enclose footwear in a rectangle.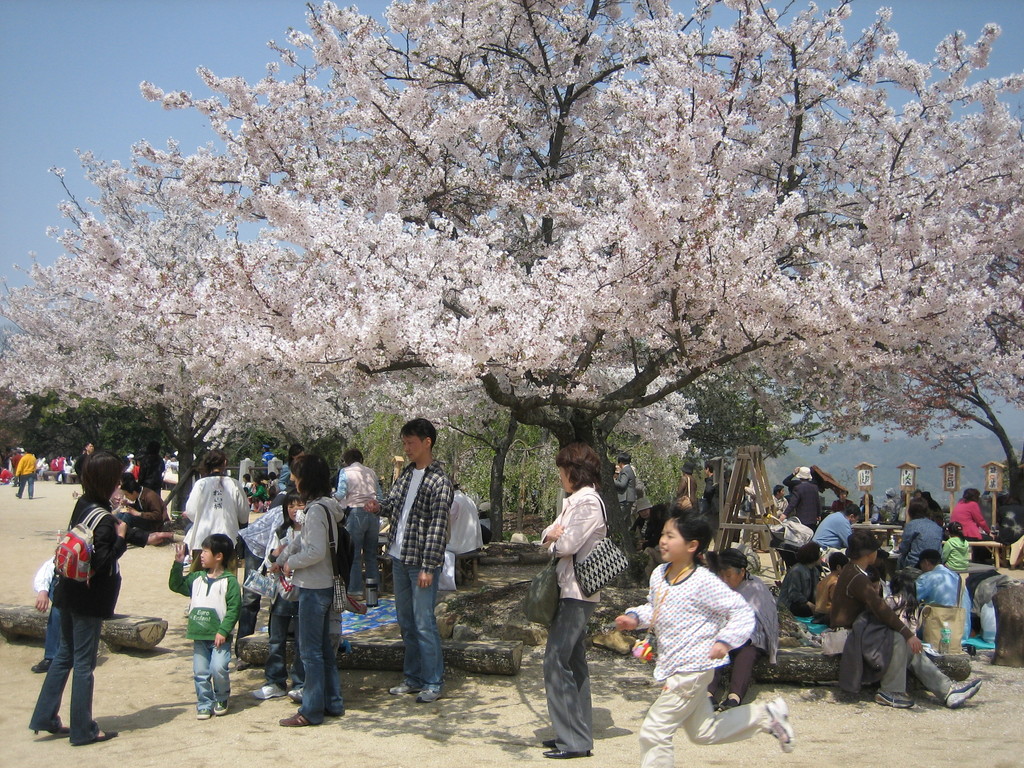
411/685/445/708.
